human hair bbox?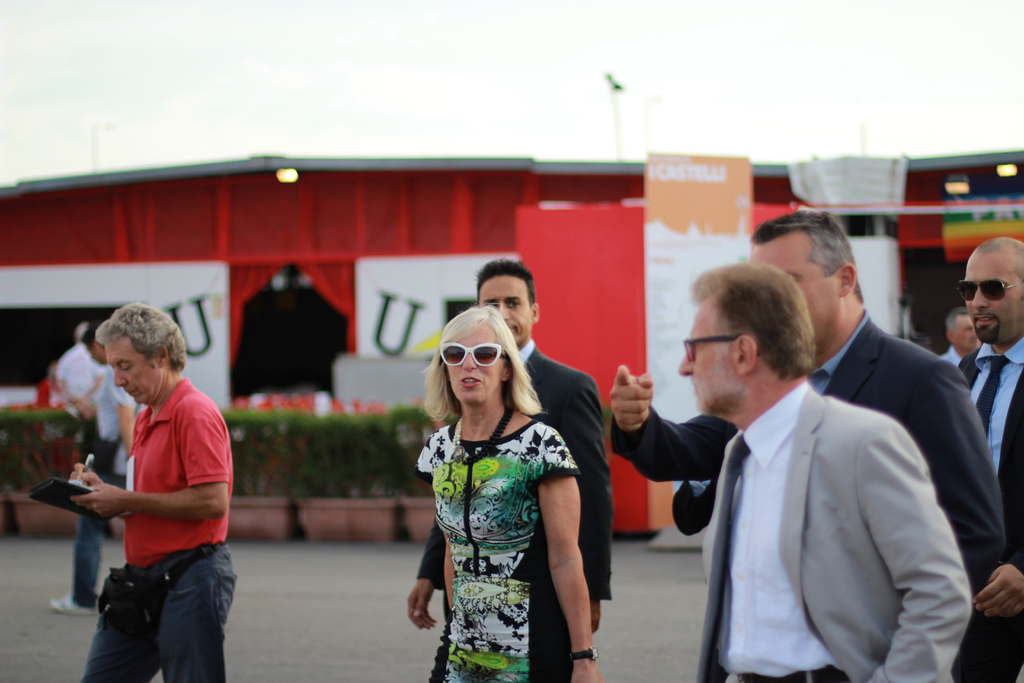
82, 319, 106, 352
